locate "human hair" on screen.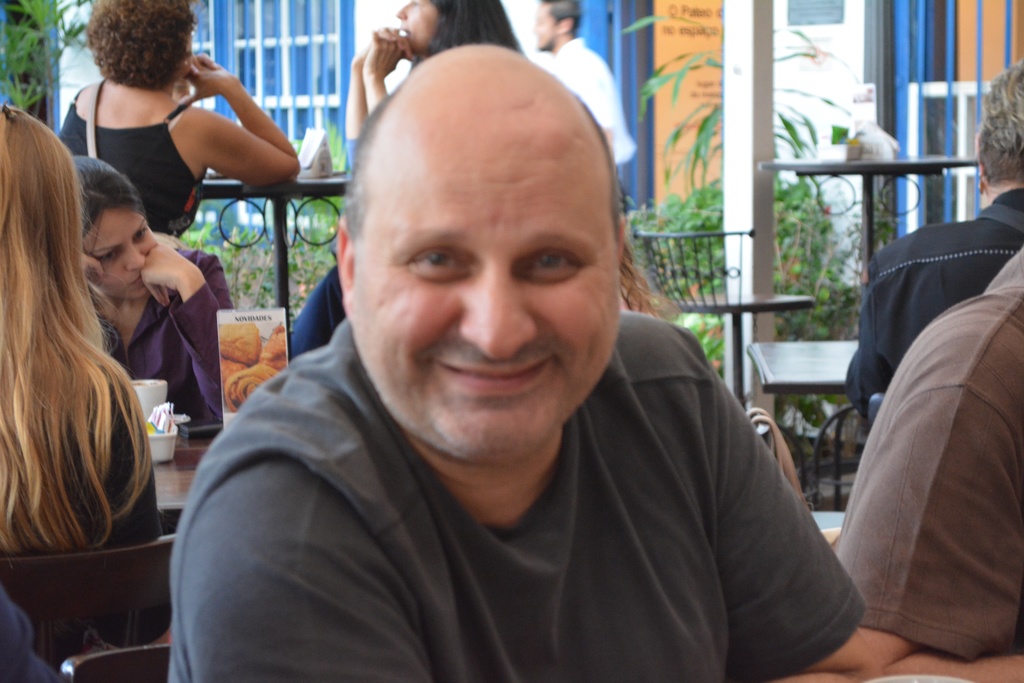
On screen at region(70, 154, 154, 243).
